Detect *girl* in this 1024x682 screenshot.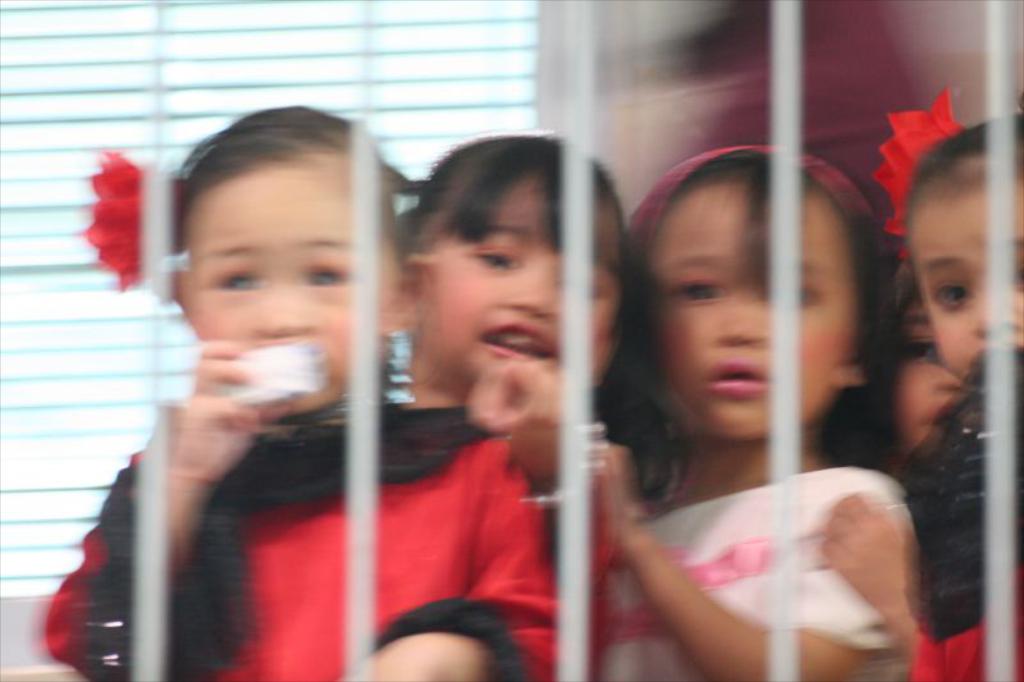
Detection: <region>876, 81, 1023, 681</region>.
